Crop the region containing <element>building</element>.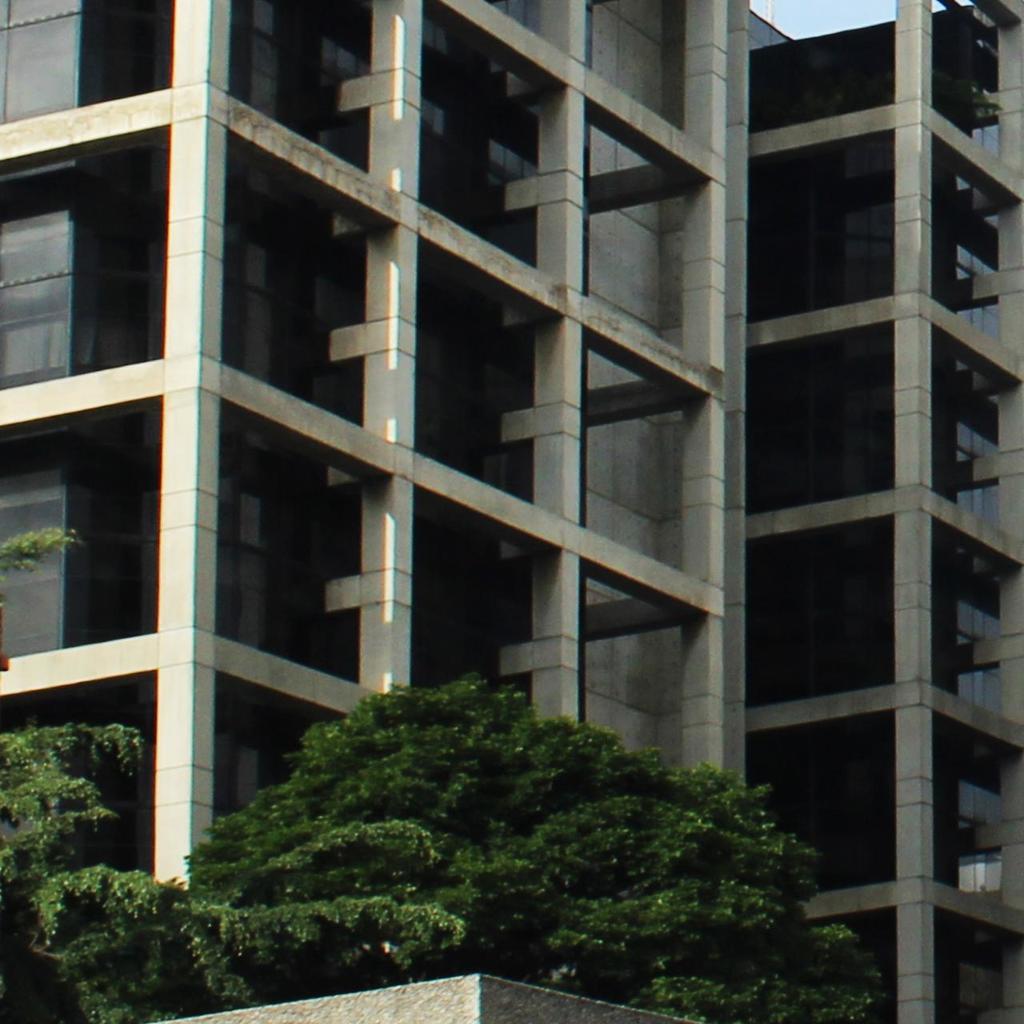
Crop region: 0 0 1023 1023.
